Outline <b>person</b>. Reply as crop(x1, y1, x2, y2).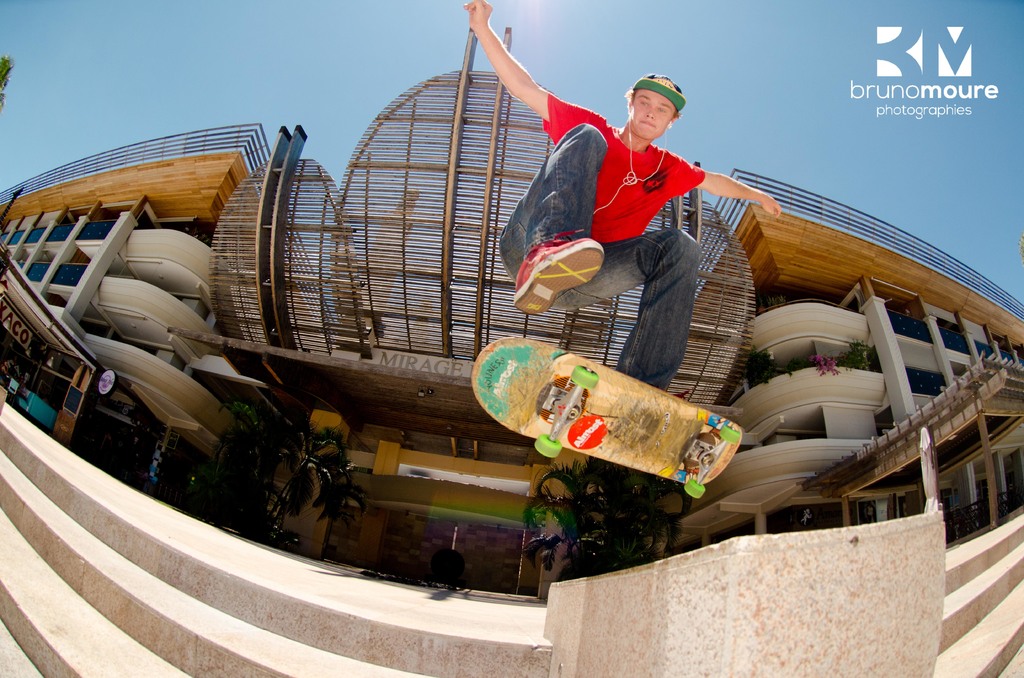
crop(461, 0, 780, 387).
